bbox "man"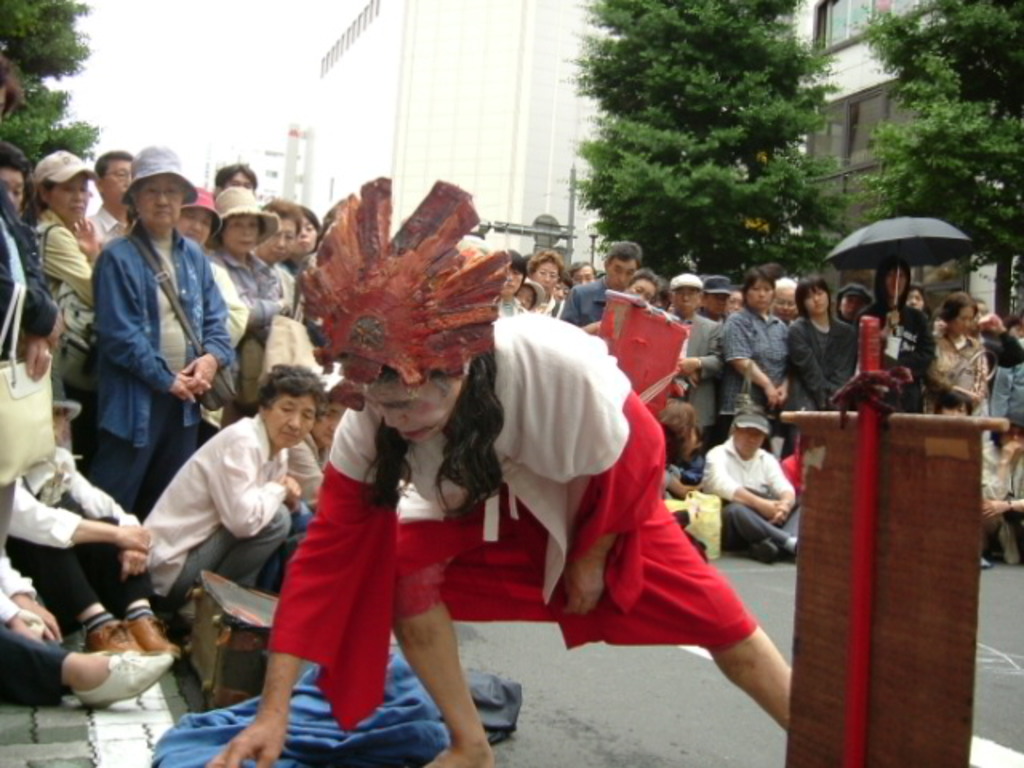
{"left": 208, "top": 187, "right": 290, "bottom": 323}
